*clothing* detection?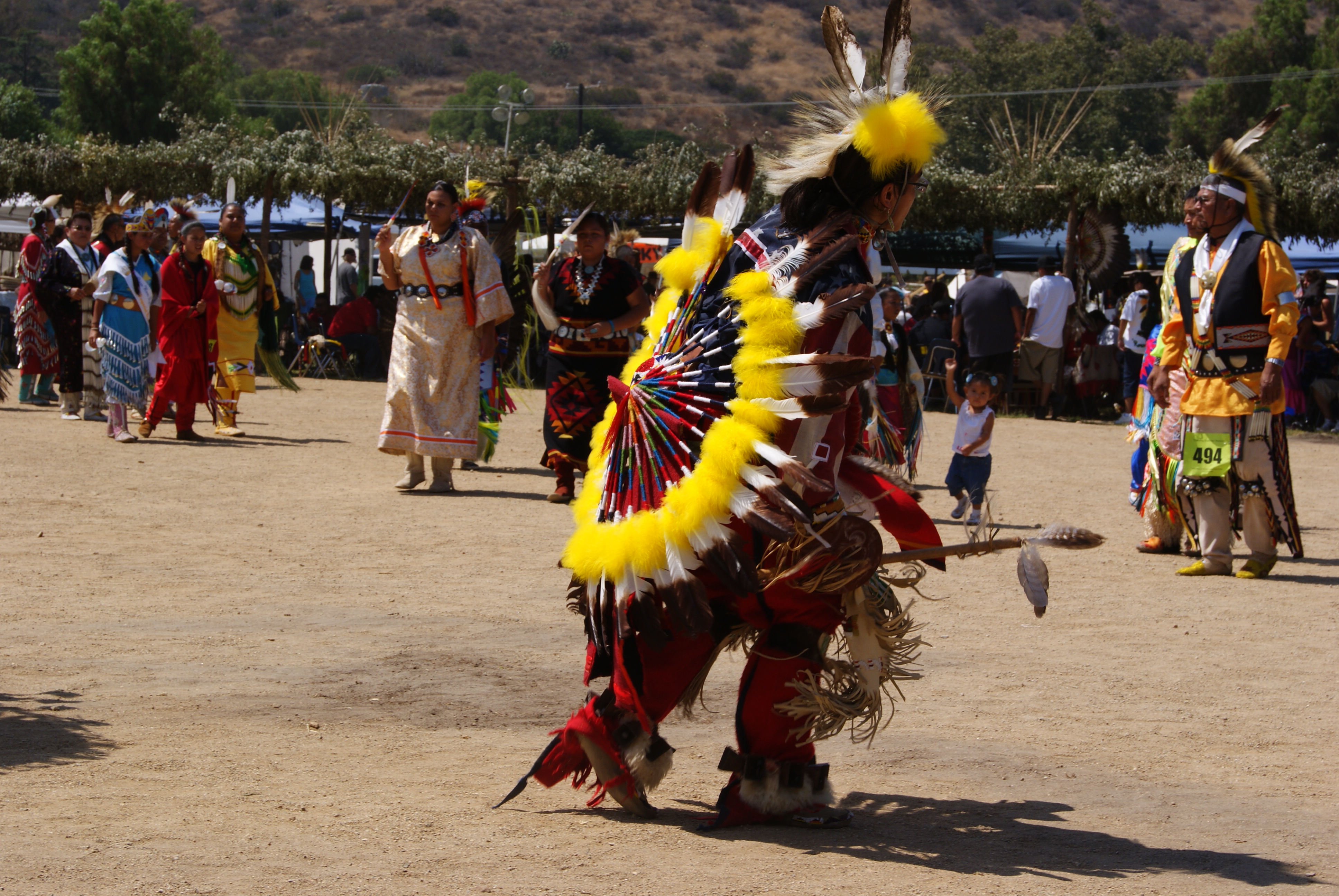
x1=116 y1=90 x2=124 y2=106
